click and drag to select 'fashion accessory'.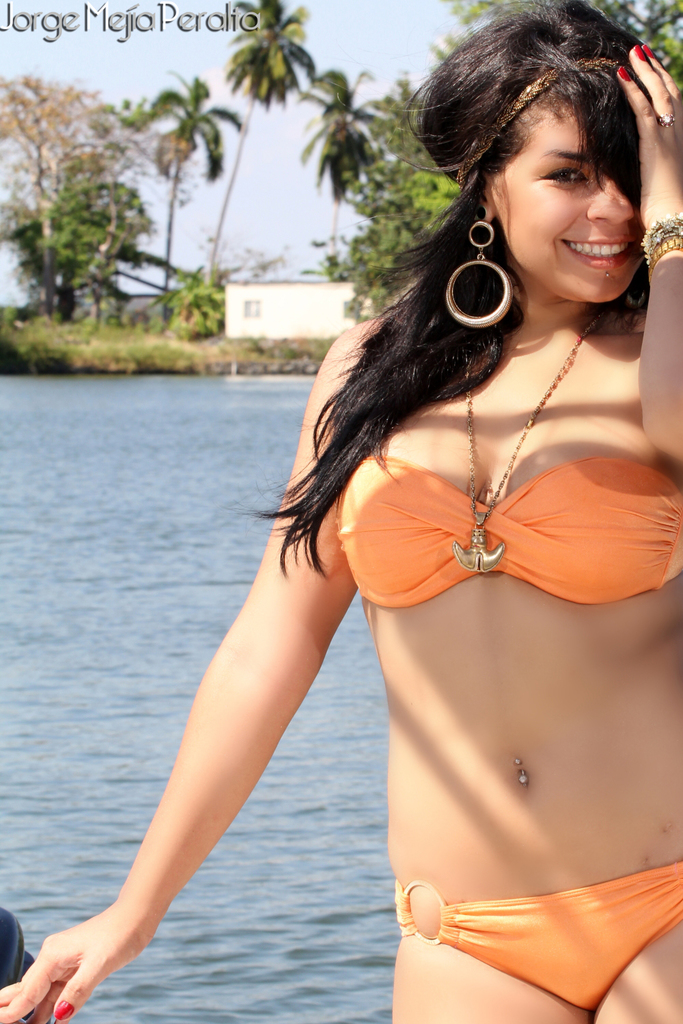
Selection: l=442, t=210, r=516, b=333.
